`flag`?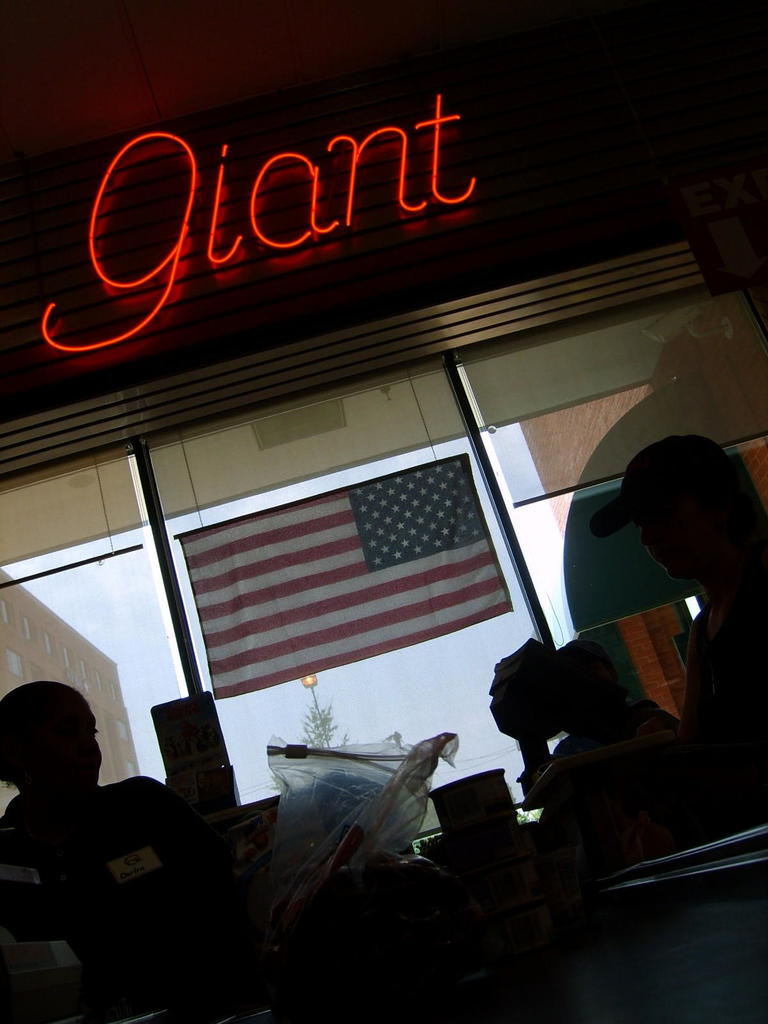
(161,474,498,702)
